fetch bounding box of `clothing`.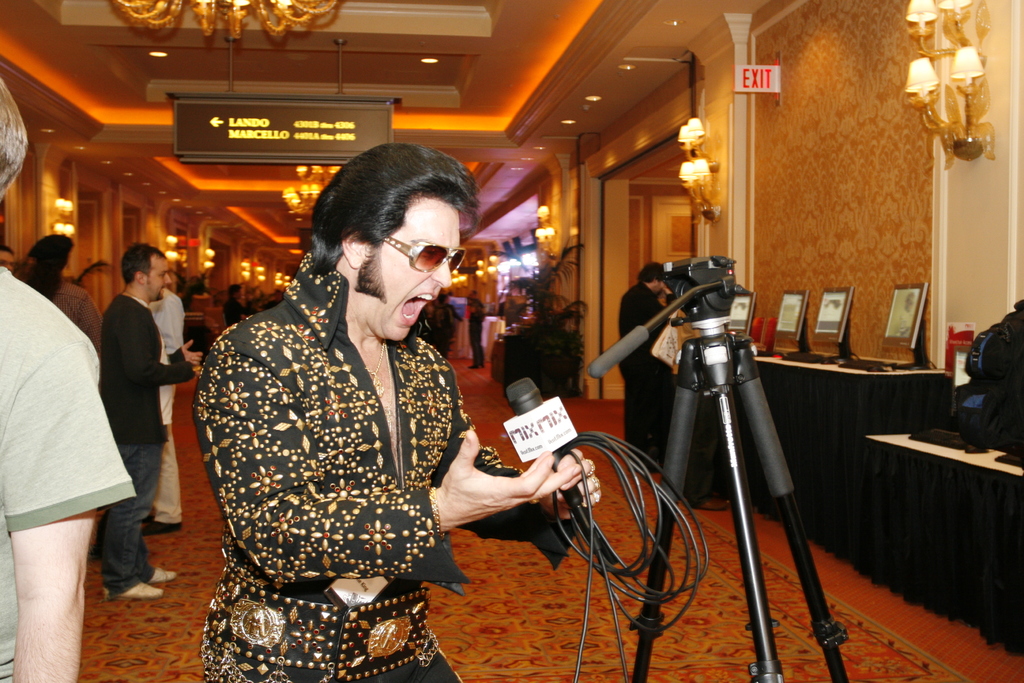
Bbox: x1=473 y1=313 x2=484 y2=365.
